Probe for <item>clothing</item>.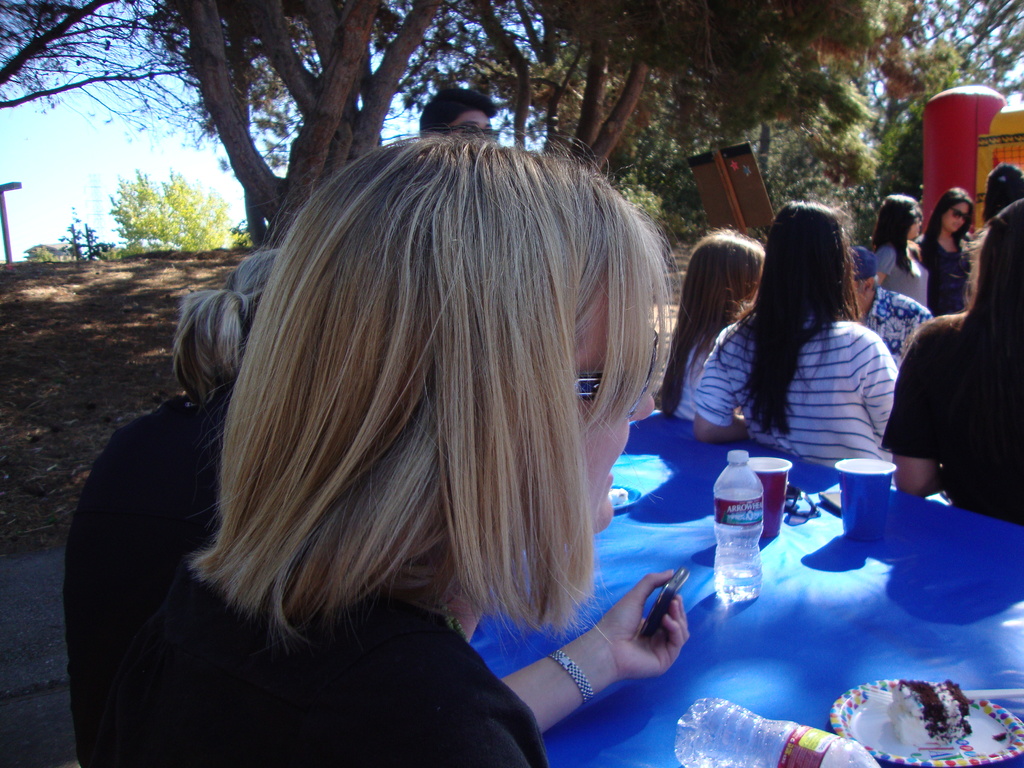
Probe result: (x1=877, y1=312, x2=1023, y2=524).
